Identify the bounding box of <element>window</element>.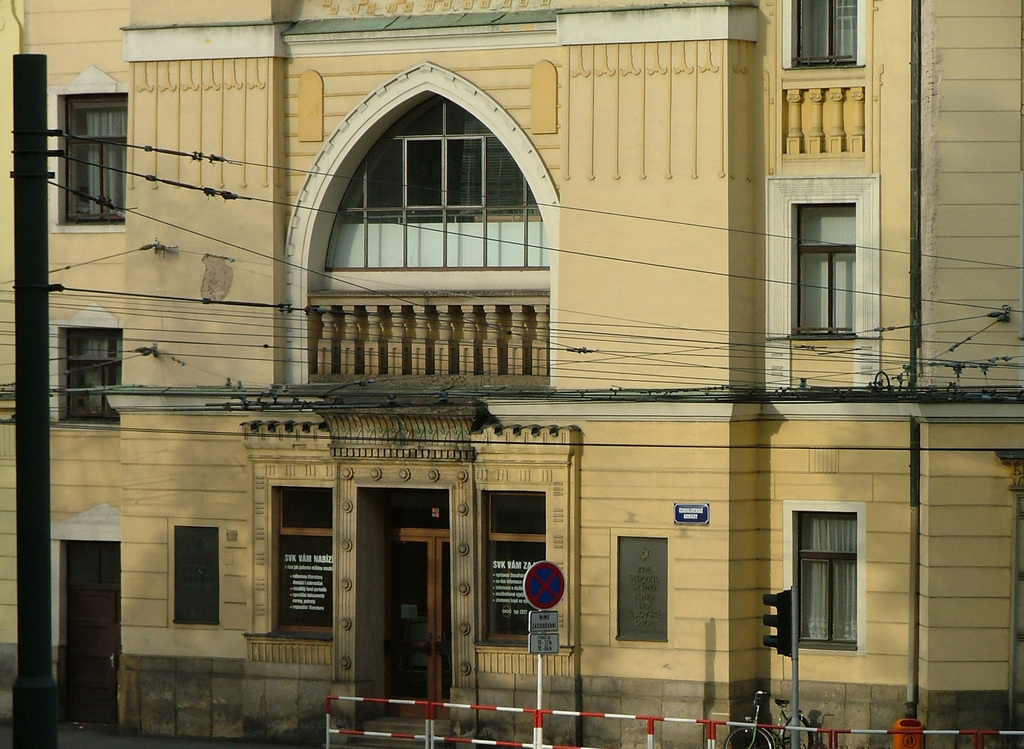
{"left": 170, "top": 521, "right": 221, "bottom": 631}.
